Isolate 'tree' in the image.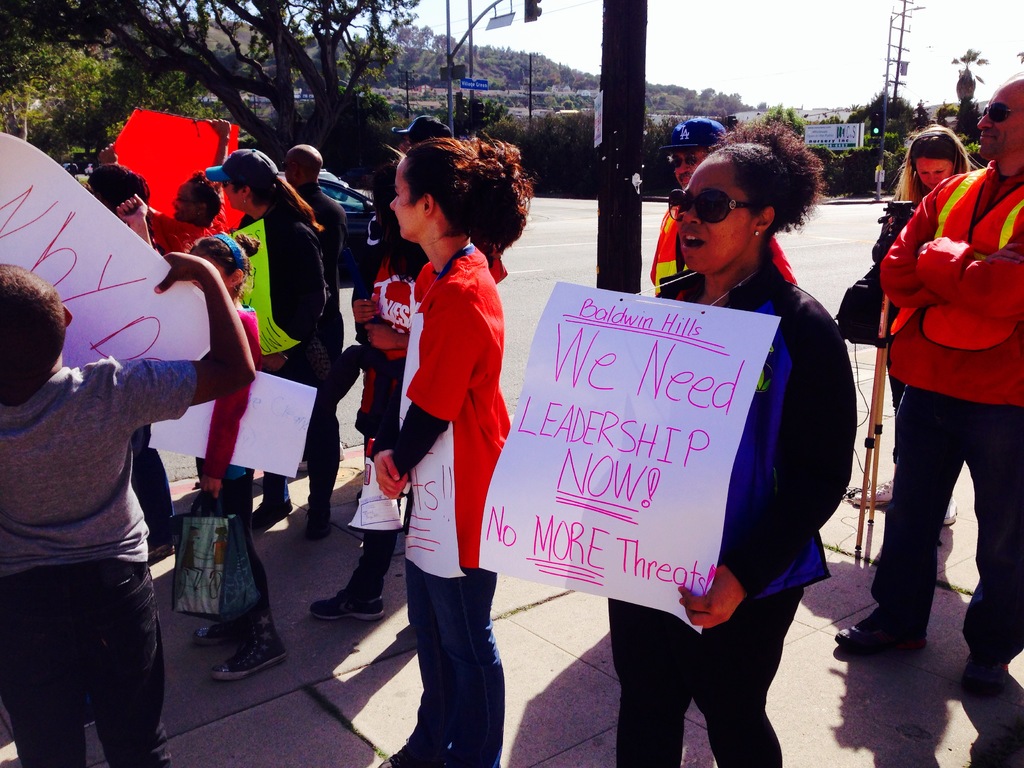
Isolated region: [x1=4, y1=0, x2=427, y2=175].
